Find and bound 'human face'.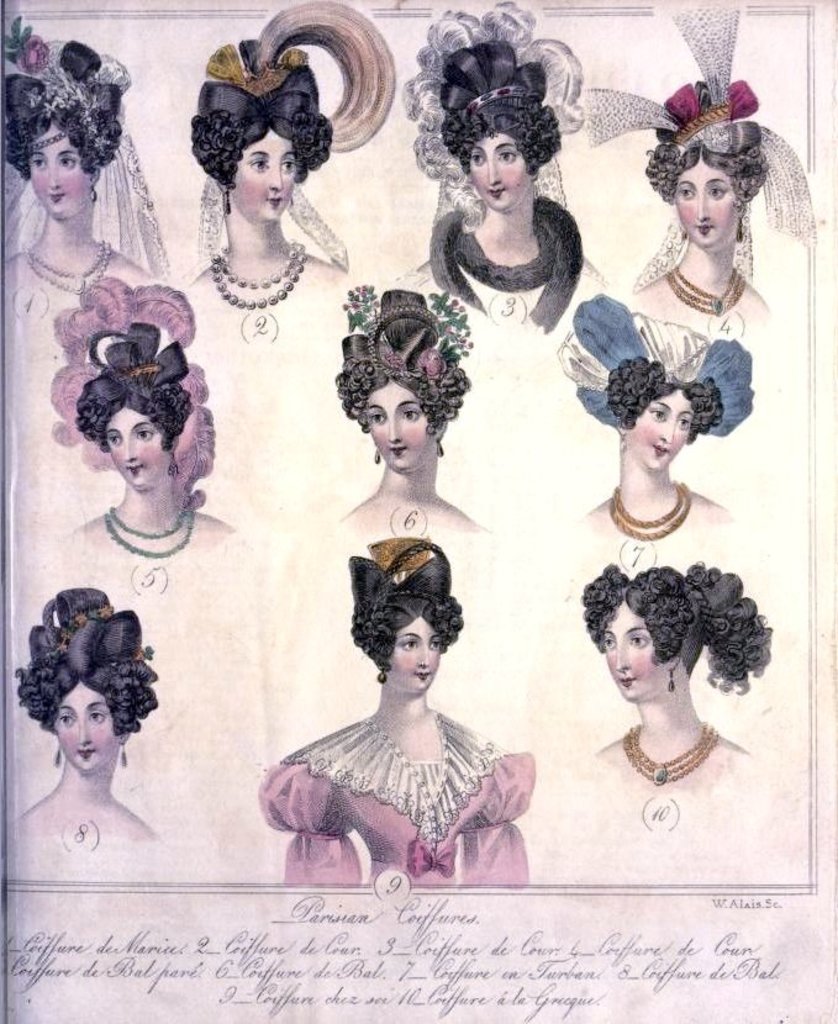
Bound: Rect(673, 155, 736, 247).
